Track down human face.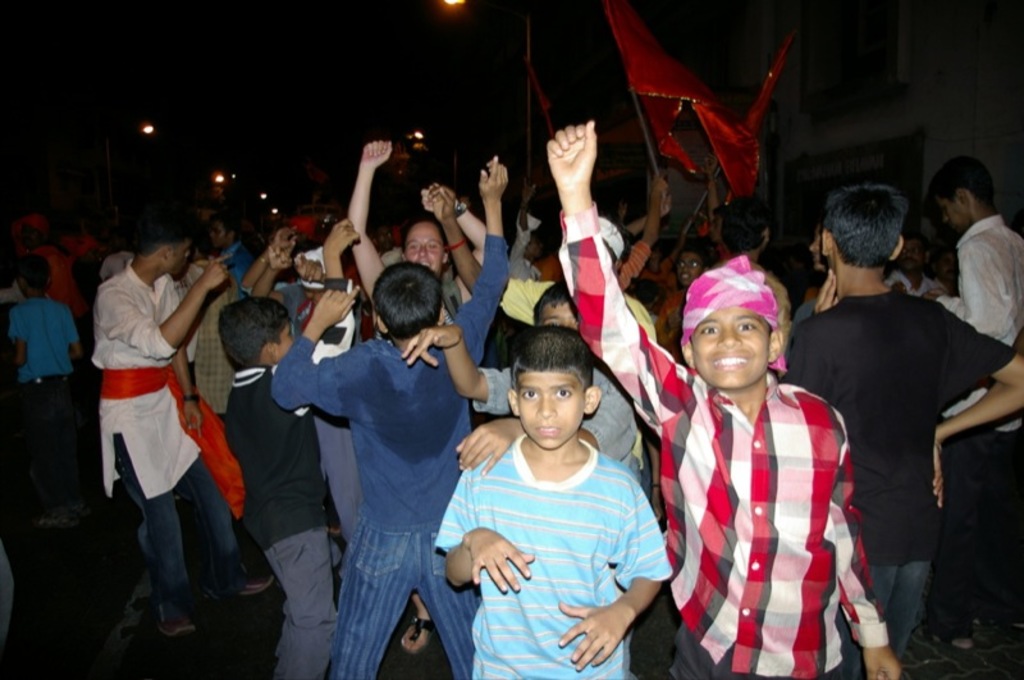
Tracked to bbox(210, 222, 228, 247).
